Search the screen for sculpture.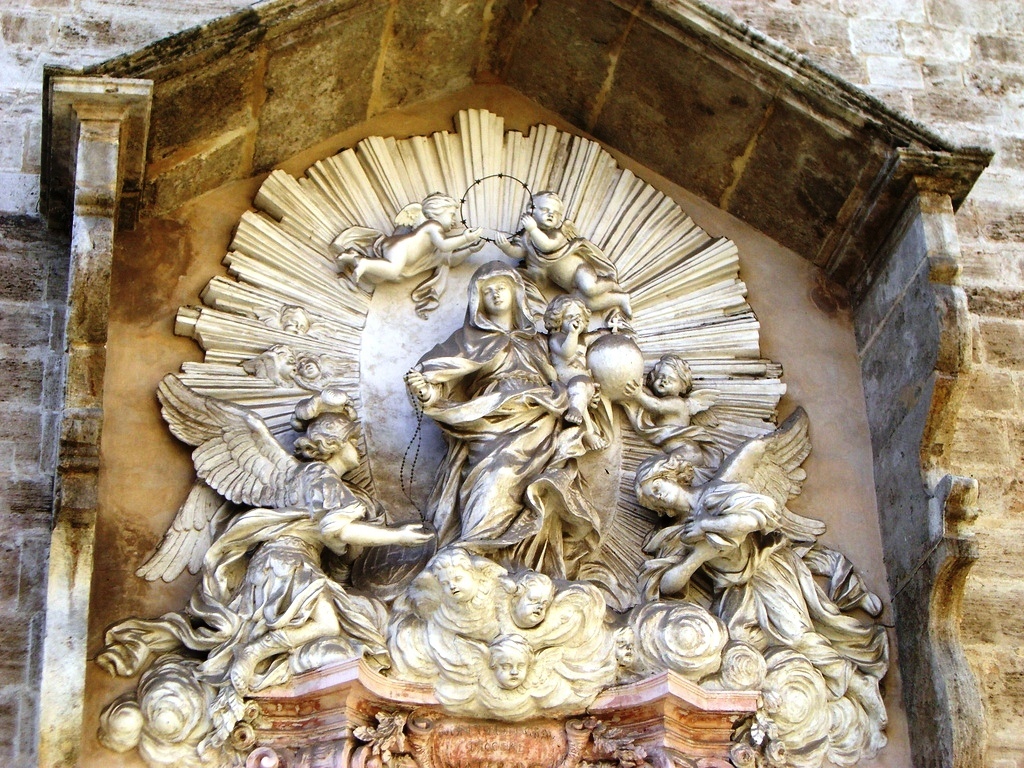
Found at 282,375,356,418.
